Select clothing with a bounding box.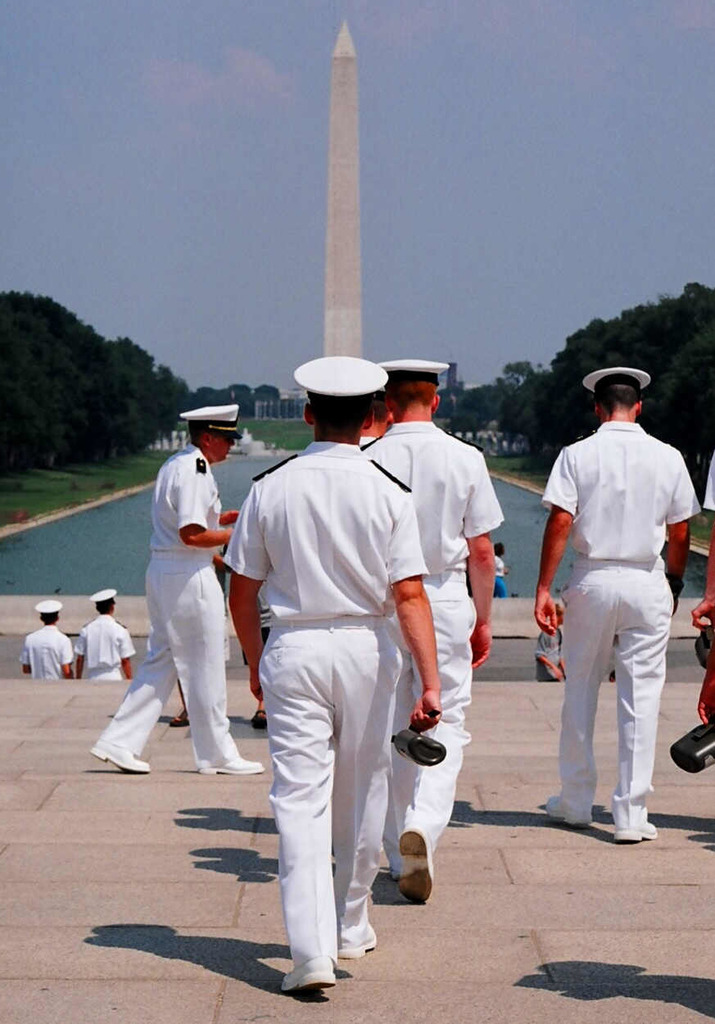
(533,628,562,683).
